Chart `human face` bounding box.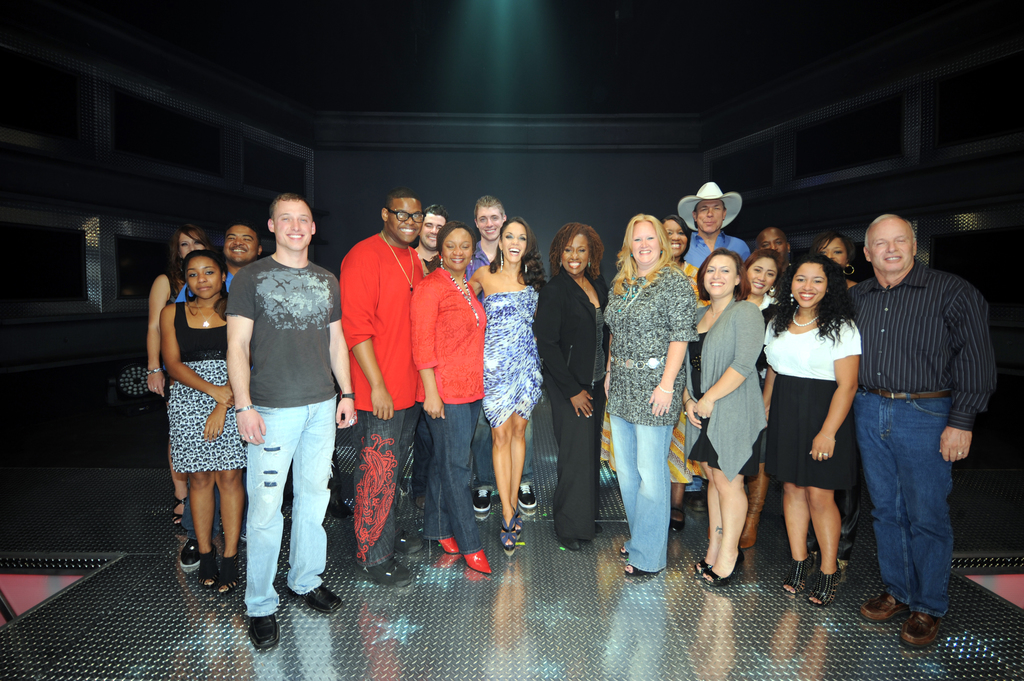
Charted: [x1=762, y1=229, x2=791, y2=260].
